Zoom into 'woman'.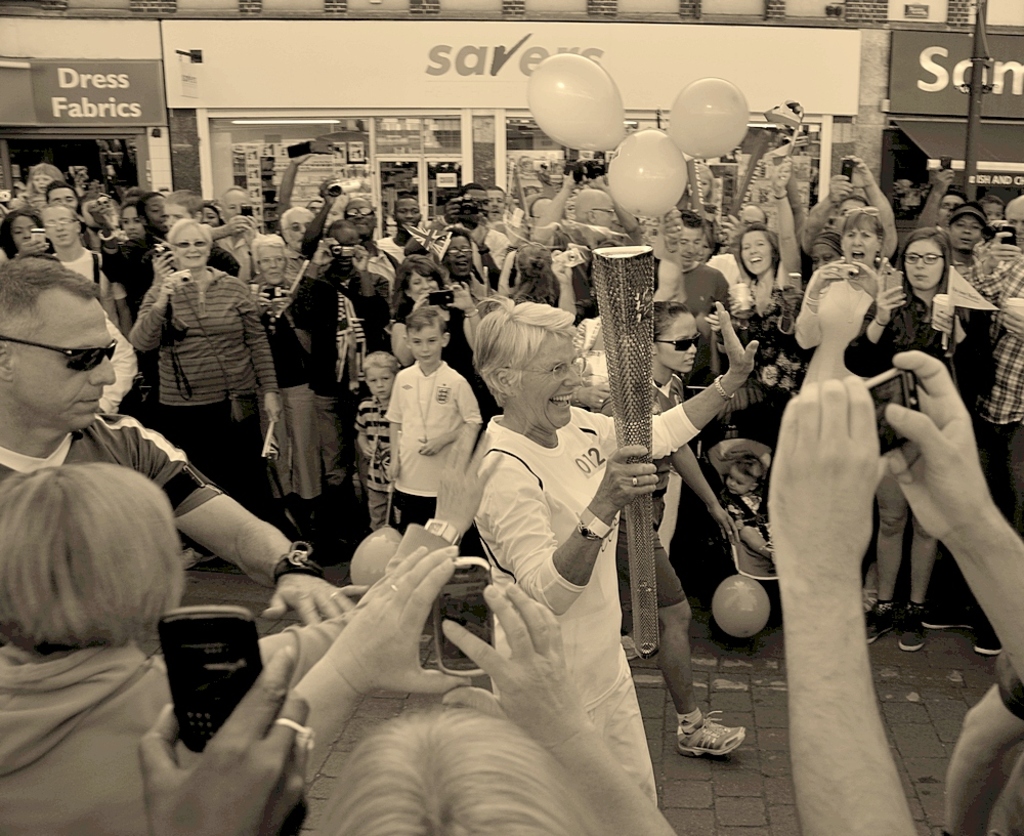
Zoom target: bbox=(386, 252, 485, 374).
